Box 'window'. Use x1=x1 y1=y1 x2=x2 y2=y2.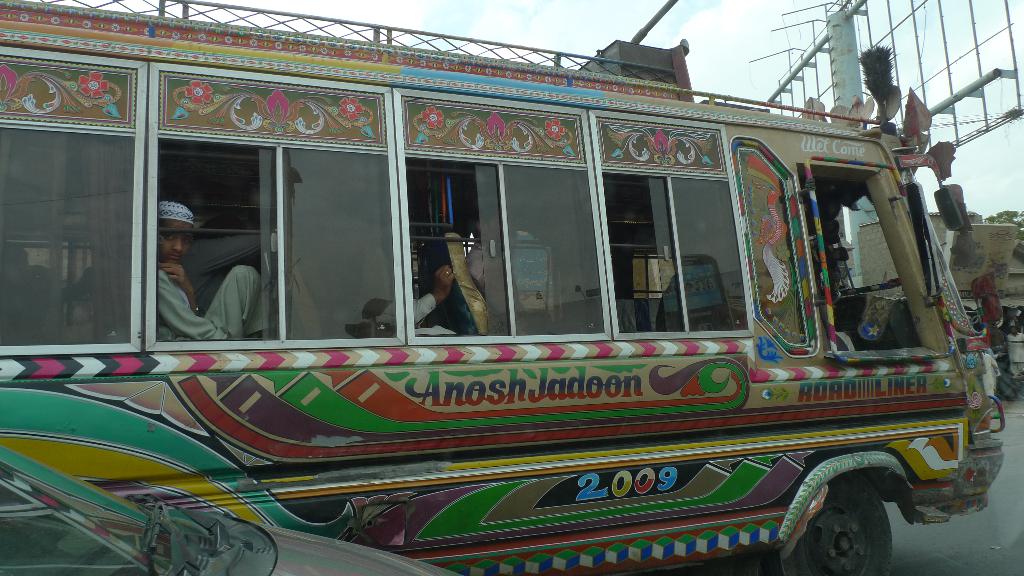
x1=795 y1=167 x2=941 y2=356.
